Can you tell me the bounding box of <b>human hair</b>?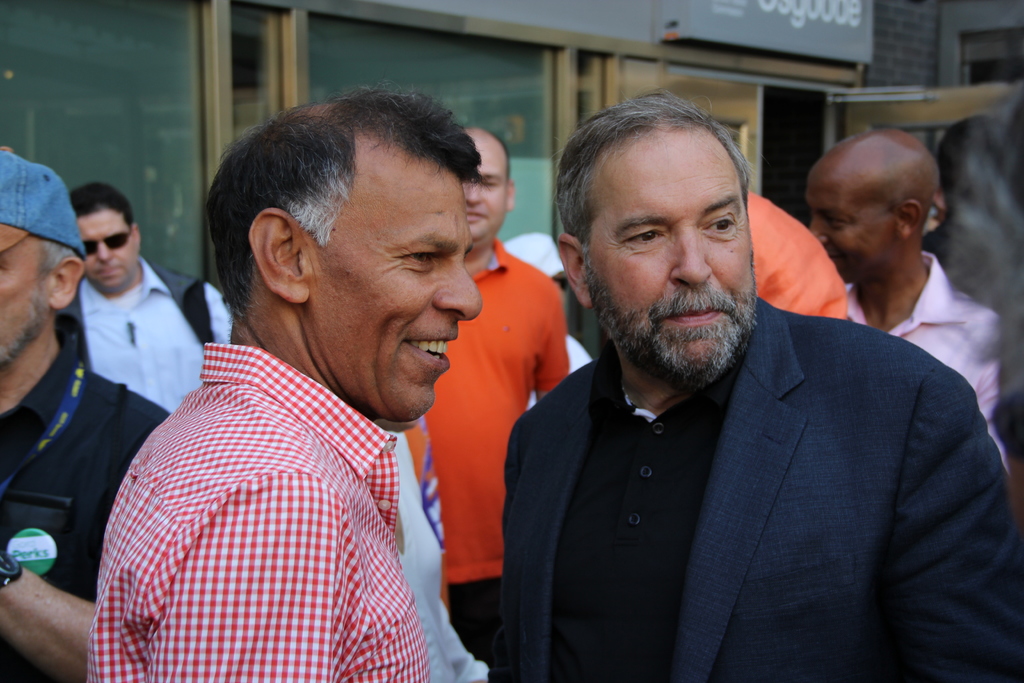
{"left": 220, "top": 88, "right": 512, "bottom": 329}.
